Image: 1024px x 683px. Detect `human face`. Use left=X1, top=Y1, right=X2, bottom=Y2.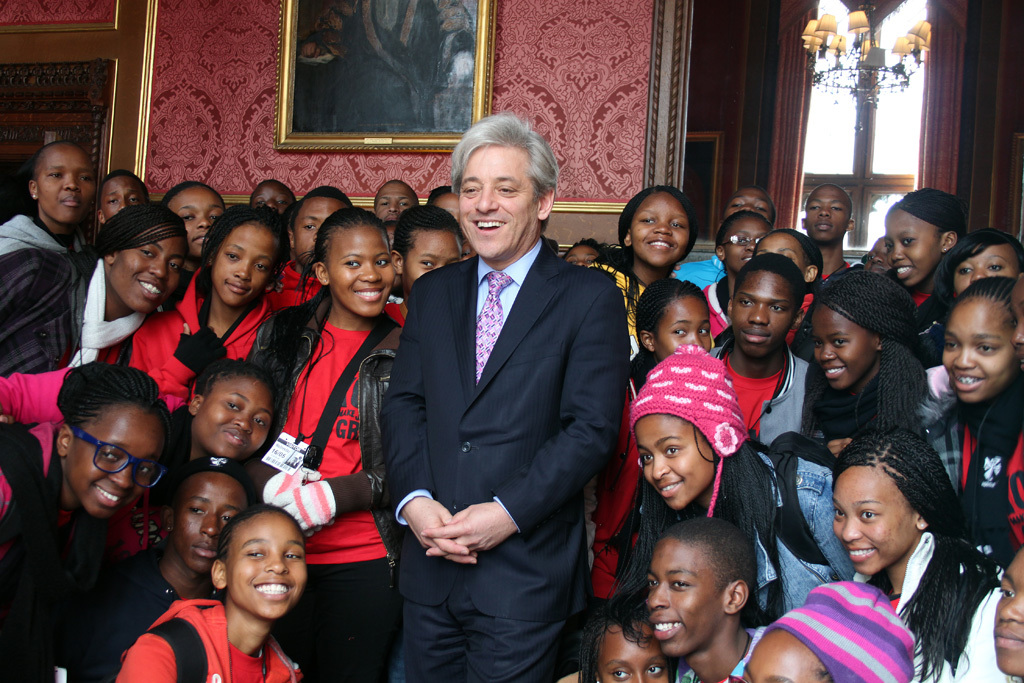
left=953, top=240, right=1018, bottom=292.
